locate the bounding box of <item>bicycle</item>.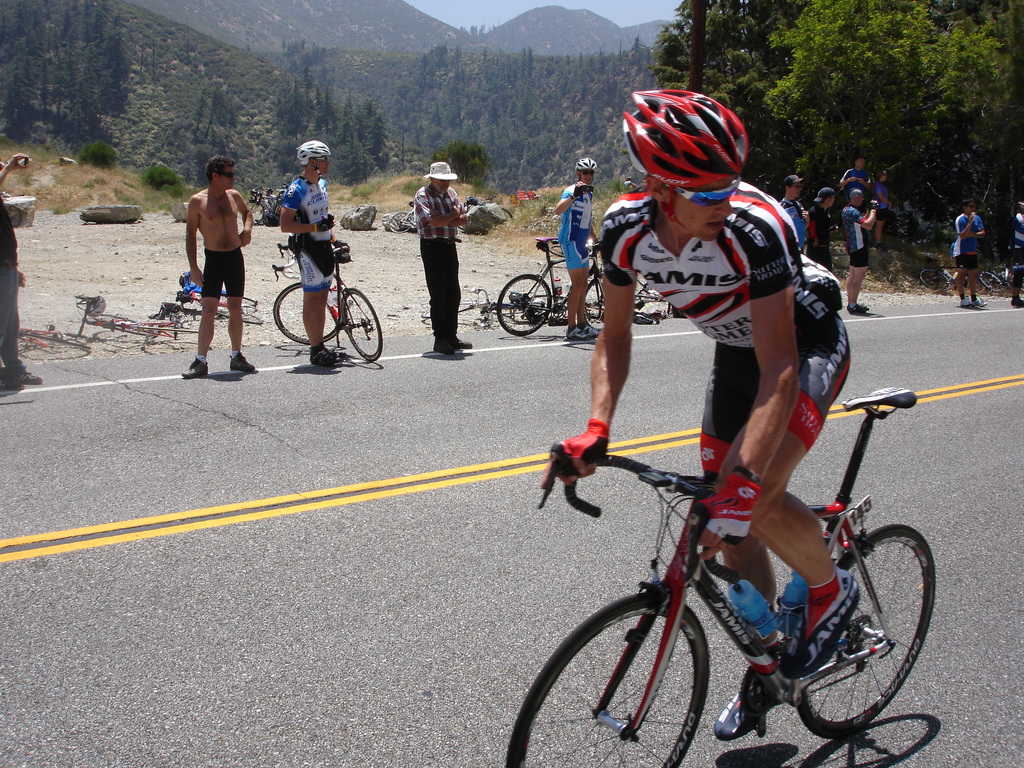
Bounding box: bbox=[182, 276, 265, 325].
